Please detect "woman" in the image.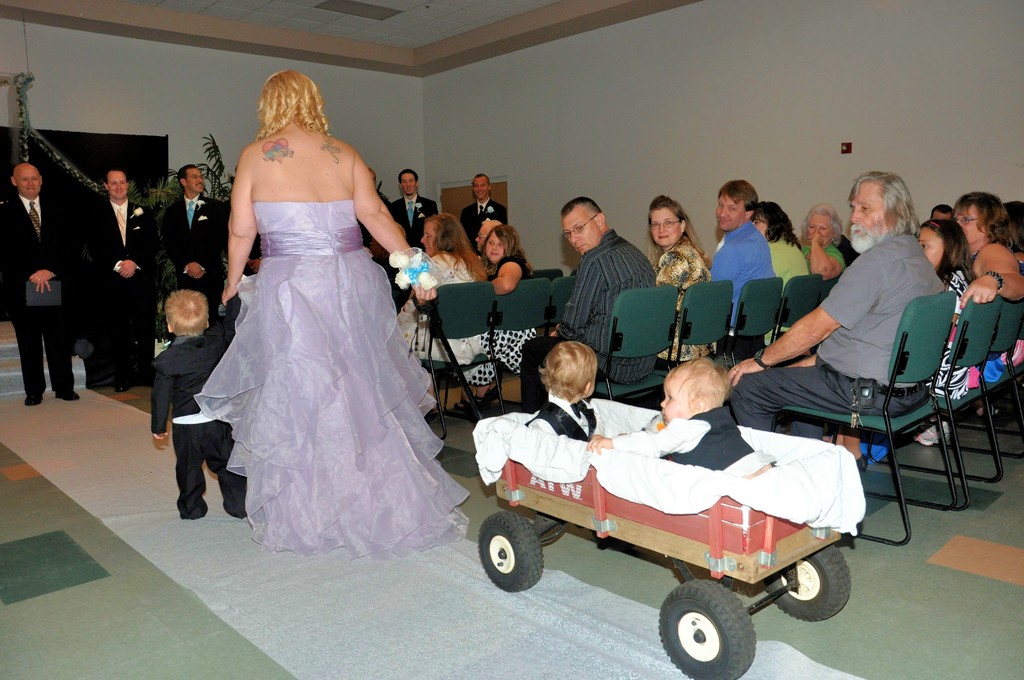
<bbox>944, 185, 1023, 391</bbox>.
